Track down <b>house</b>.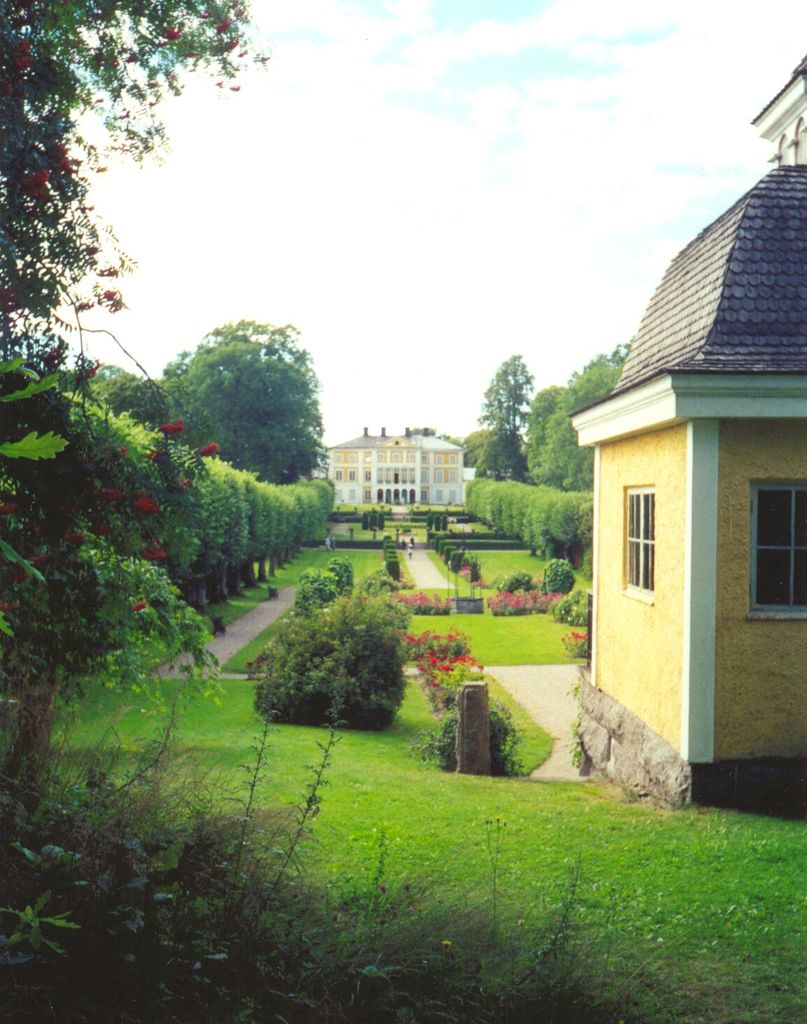
Tracked to 324,420,466,517.
